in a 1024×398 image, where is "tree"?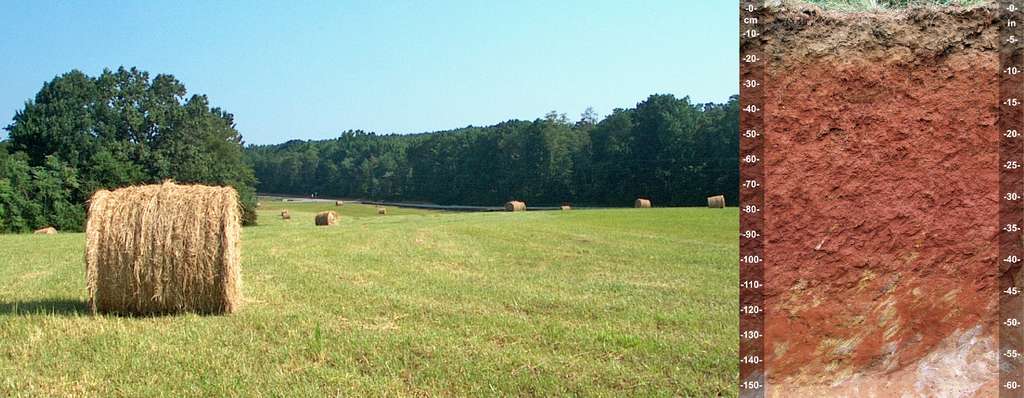
locate(27, 81, 256, 266).
